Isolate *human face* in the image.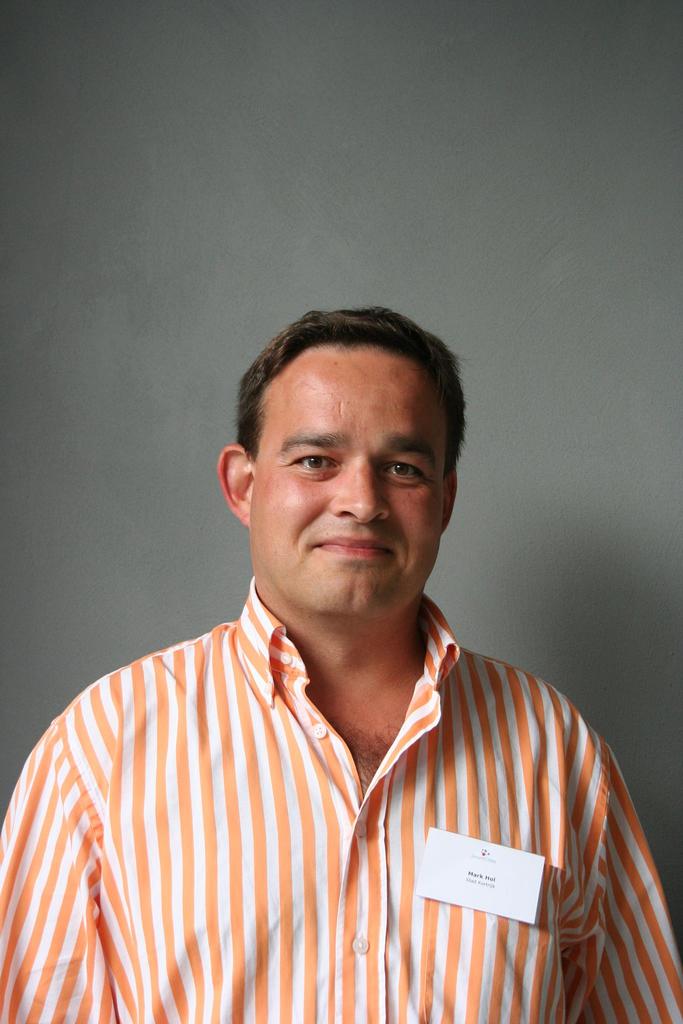
Isolated region: (254,348,456,615).
